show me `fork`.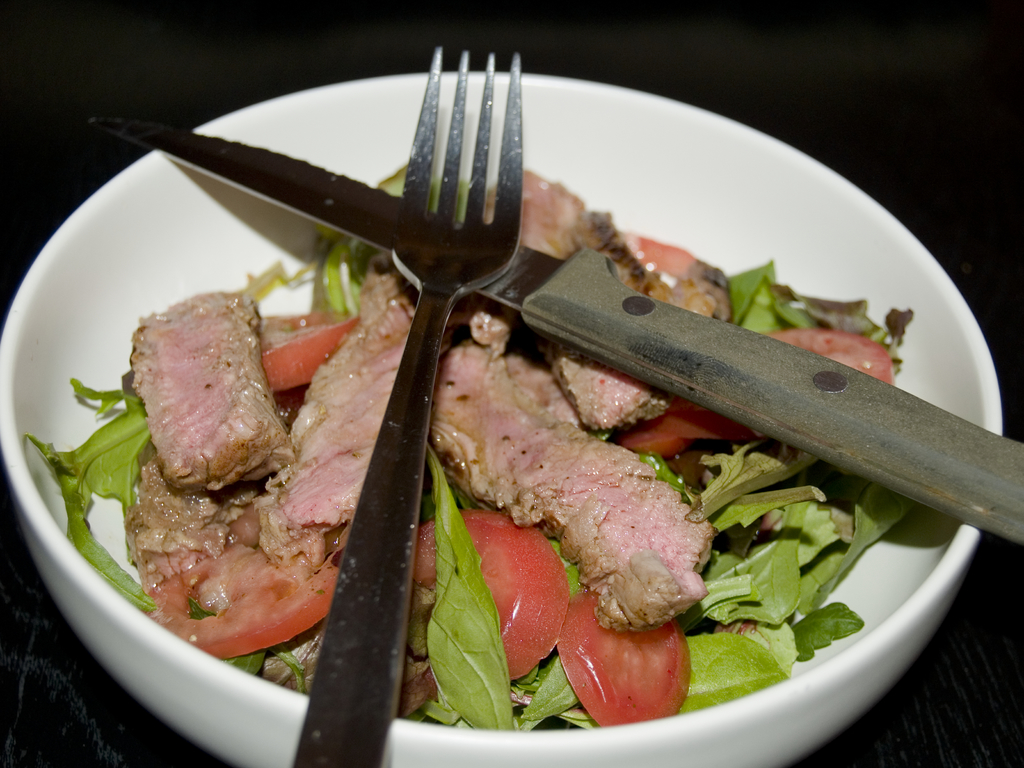
`fork` is here: (289,45,525,767).
